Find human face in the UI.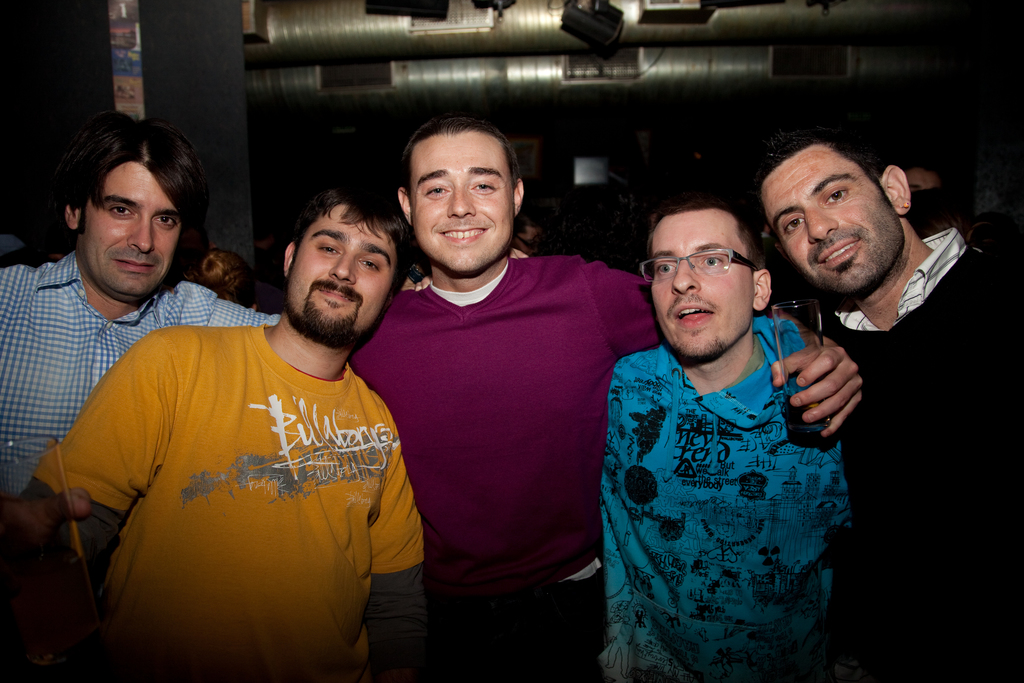
UI element at (left=649, top=212, right=751, bottom=359).
